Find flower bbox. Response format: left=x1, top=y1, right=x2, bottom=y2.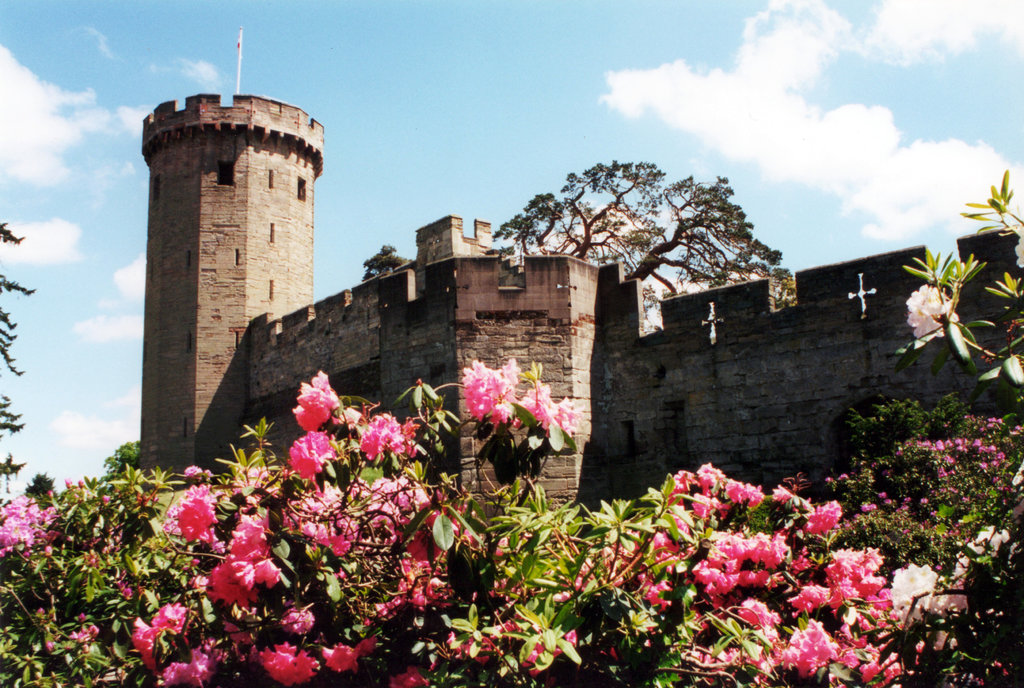
left=701, top=532, right=788, bottom=598.
